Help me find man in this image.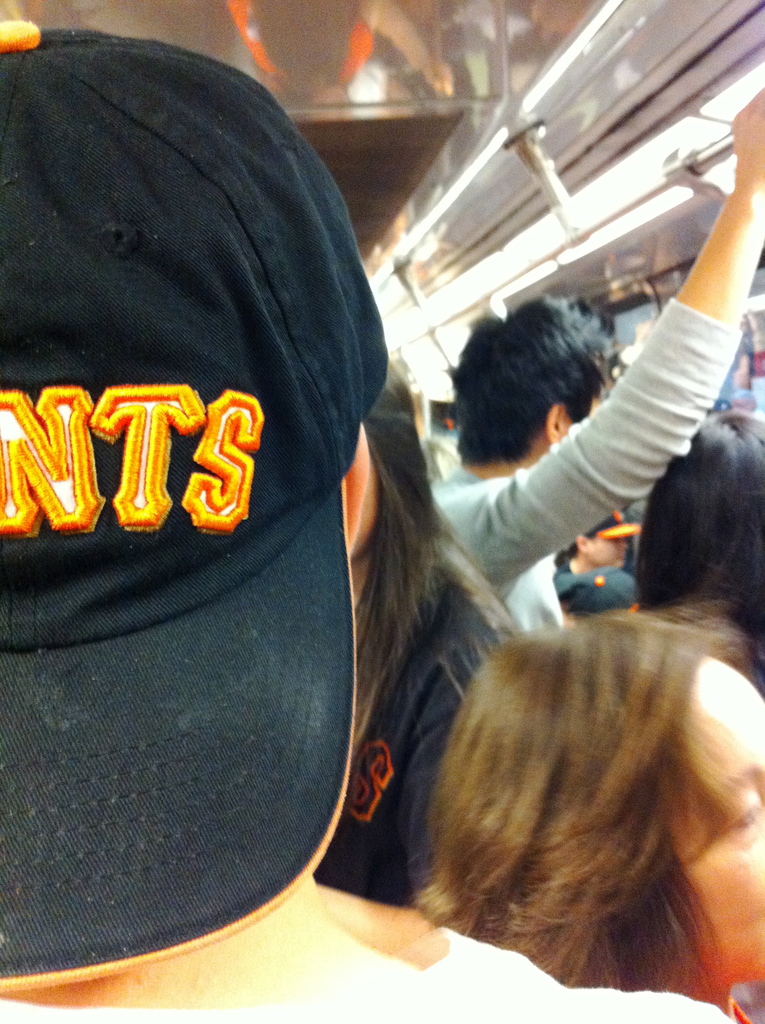
Found it: bbox=(560, 511, 636, 574).
